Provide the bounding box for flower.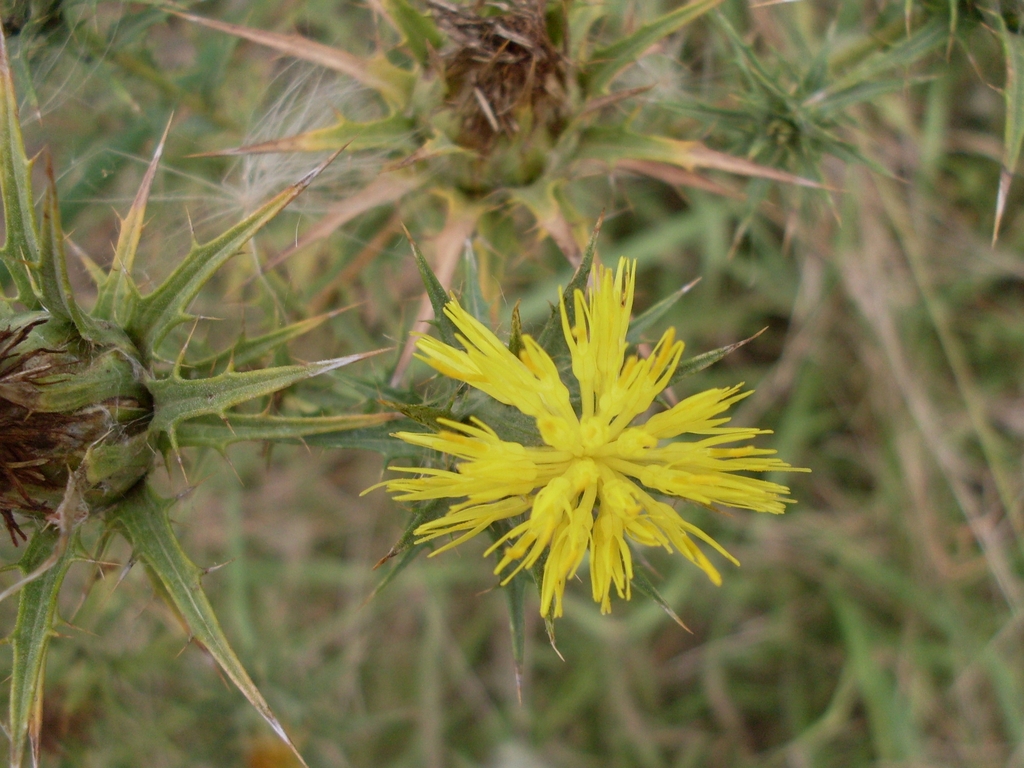
362/259/804/617.
